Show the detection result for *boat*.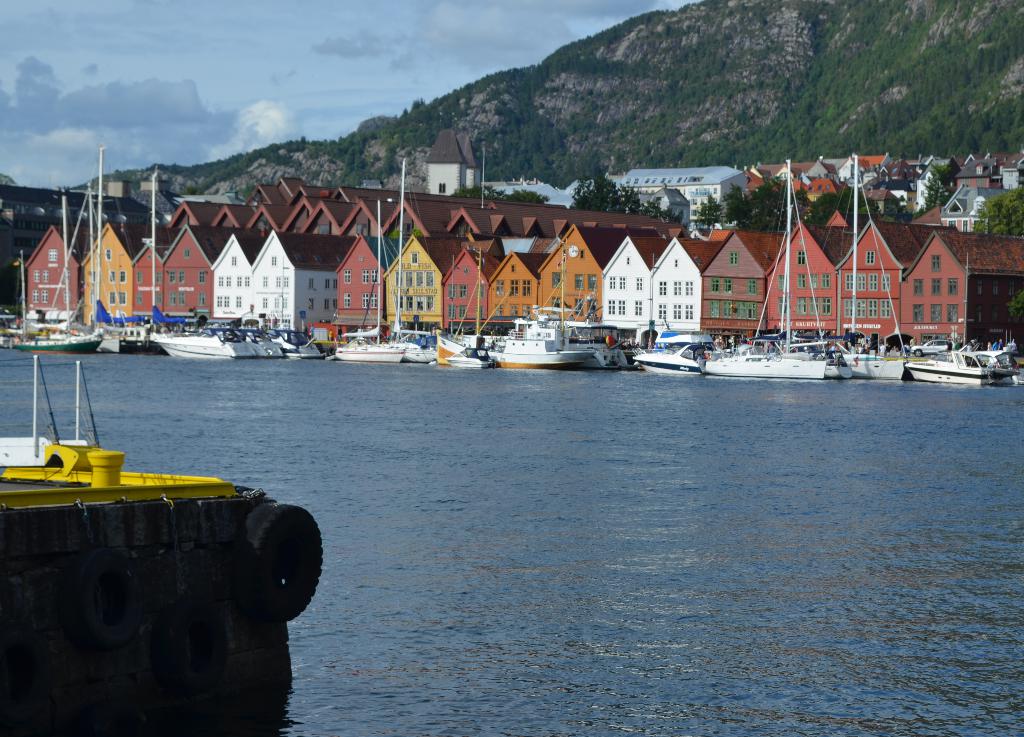
x1=708, y1=158, x2=826, y2=376.
